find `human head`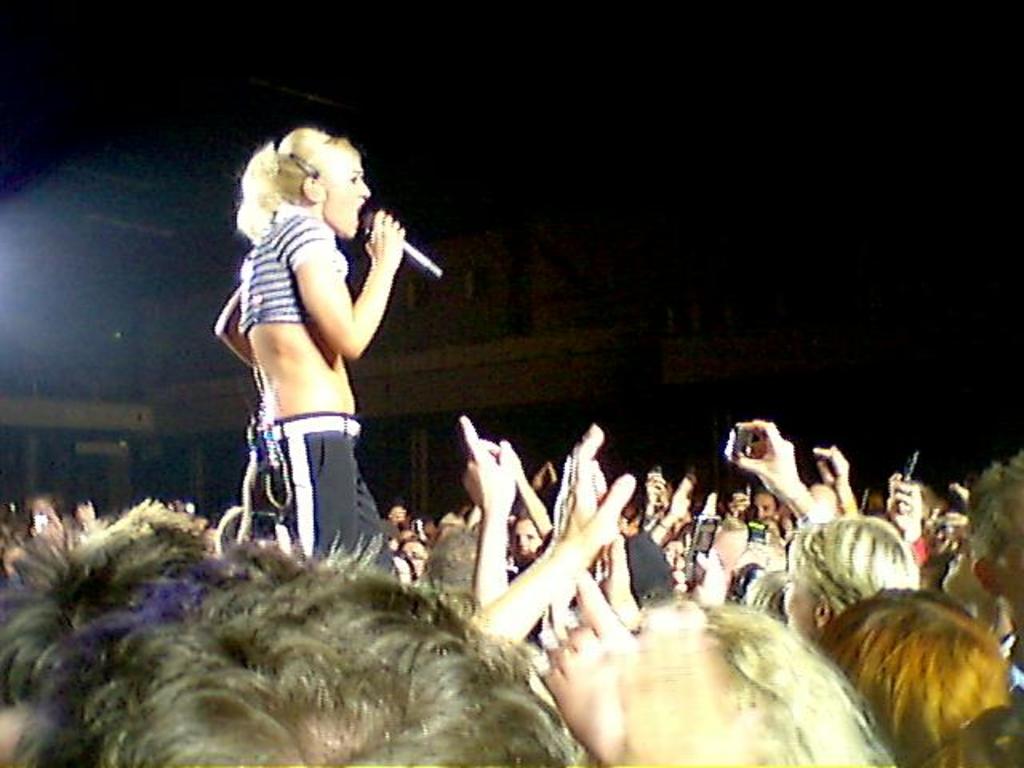
crop(742, 488, 771, 517)
